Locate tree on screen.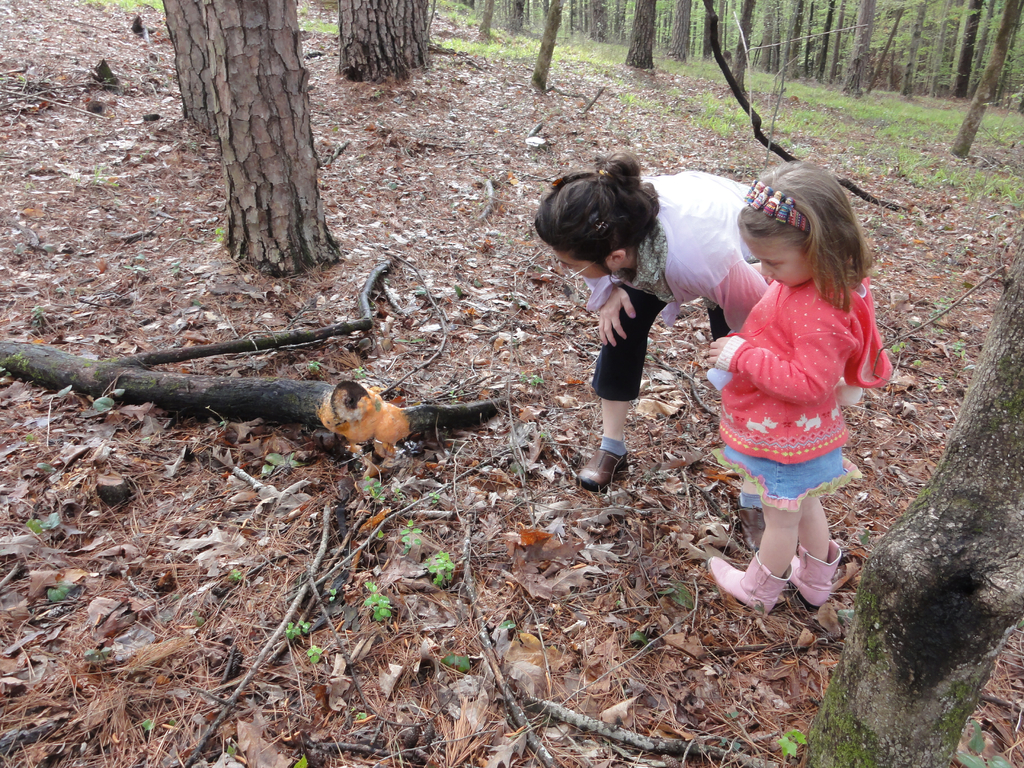
On screen at [337, 3, 433, 85].
